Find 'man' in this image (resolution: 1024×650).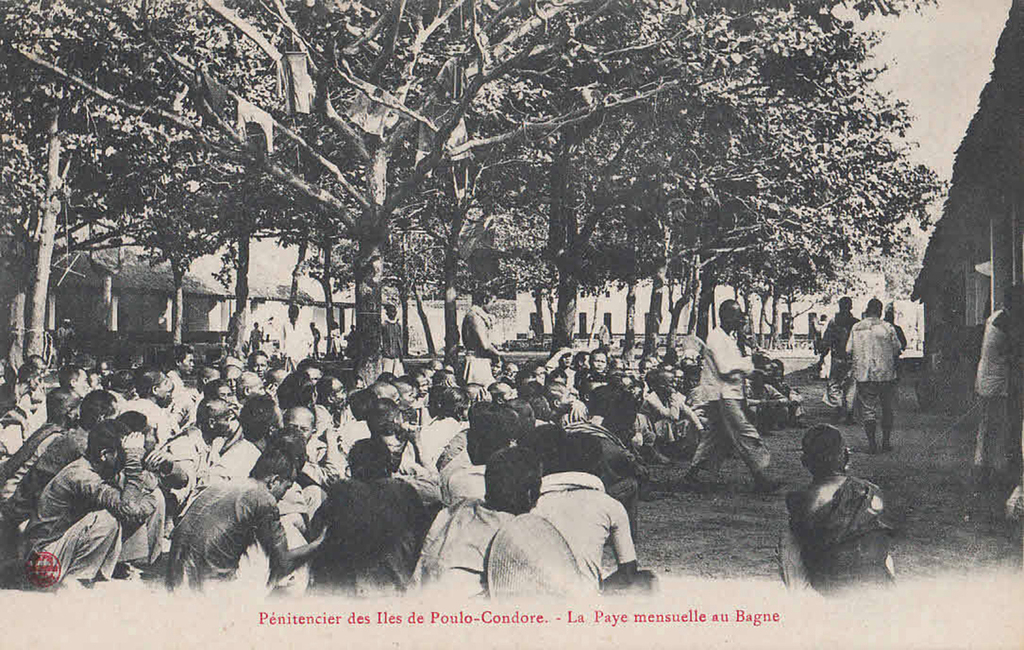
box=[974, 284, 1017, 476].
